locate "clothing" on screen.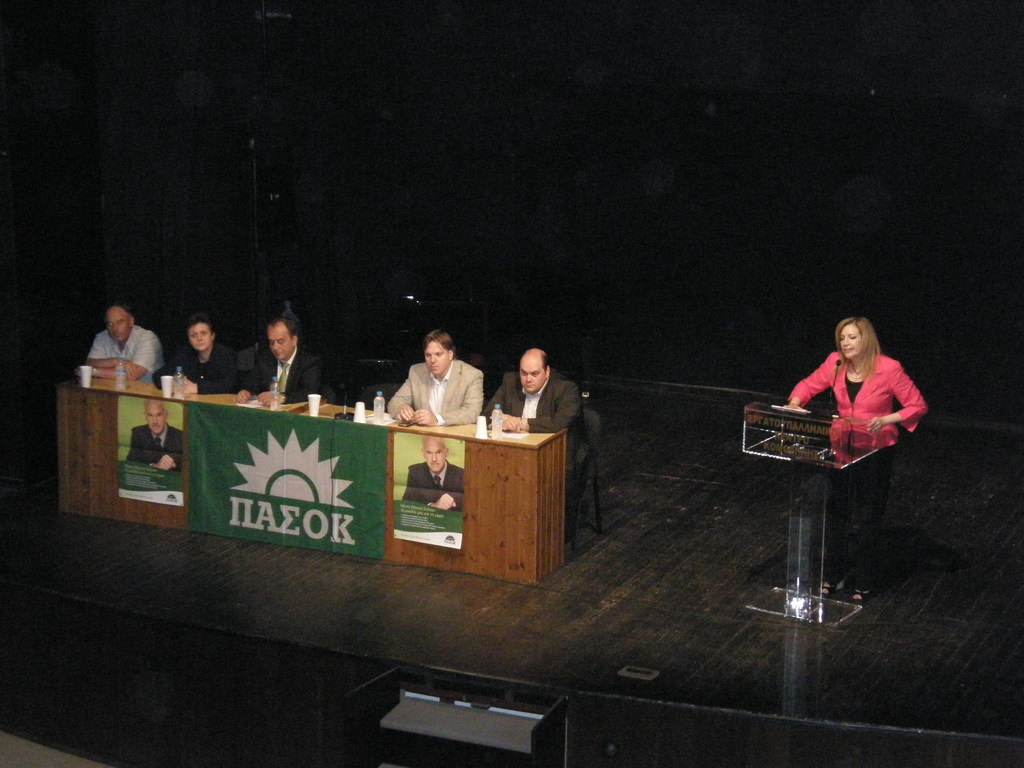
On screen at detection(401, 461, 466, 511).
